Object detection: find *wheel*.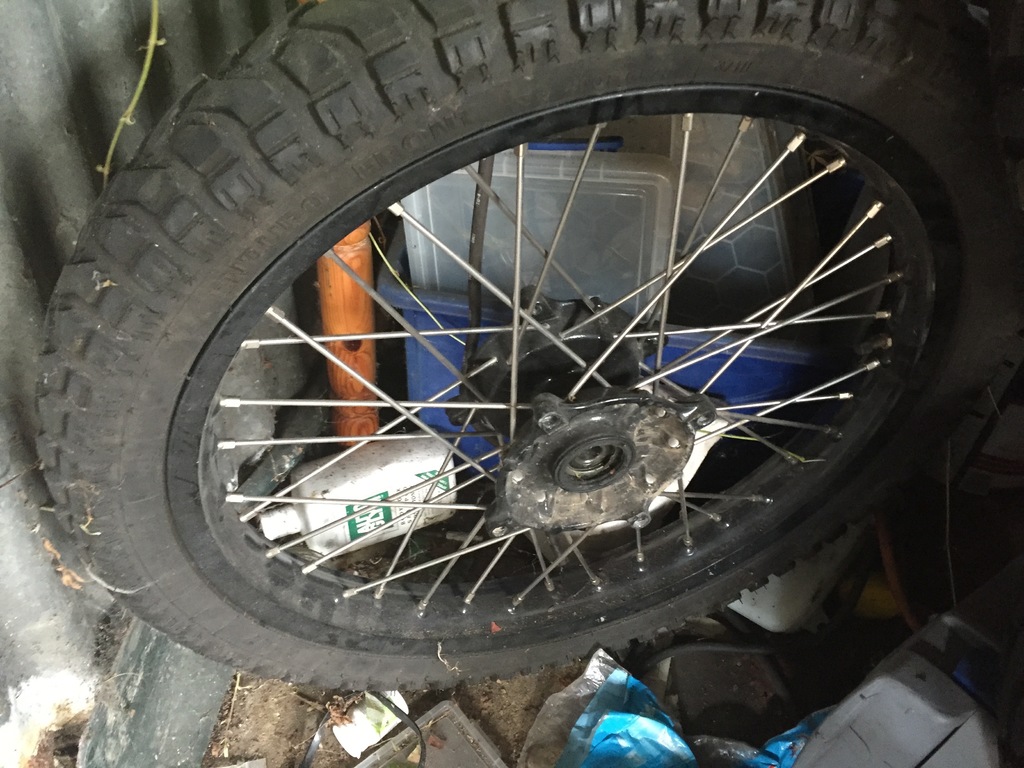
29 0 1023 695.
